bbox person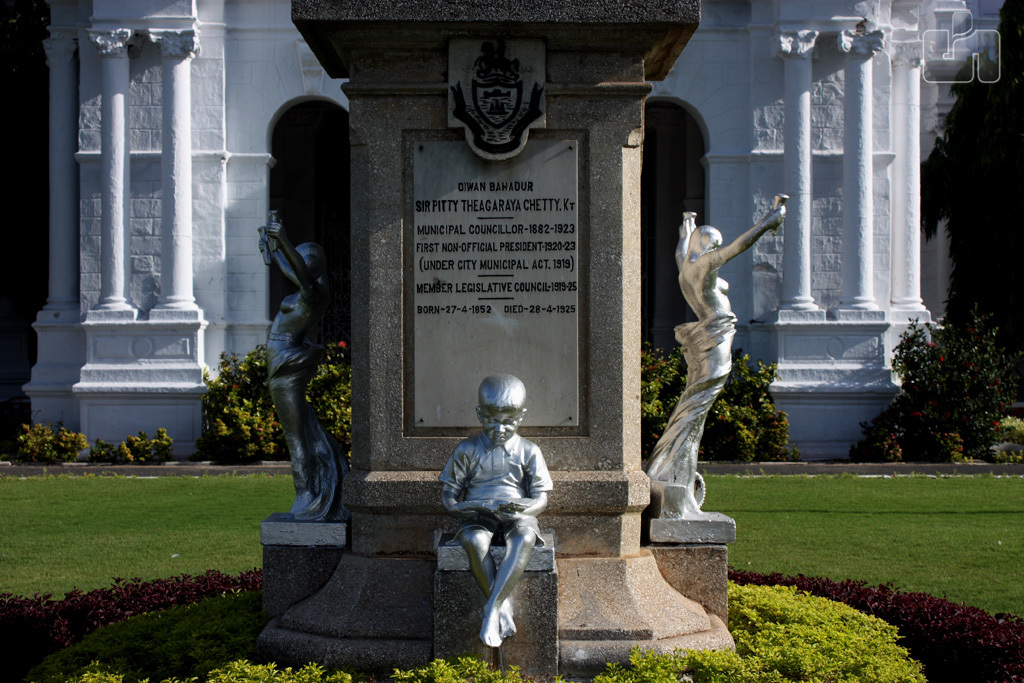
box(650, 197, 784, 483)
